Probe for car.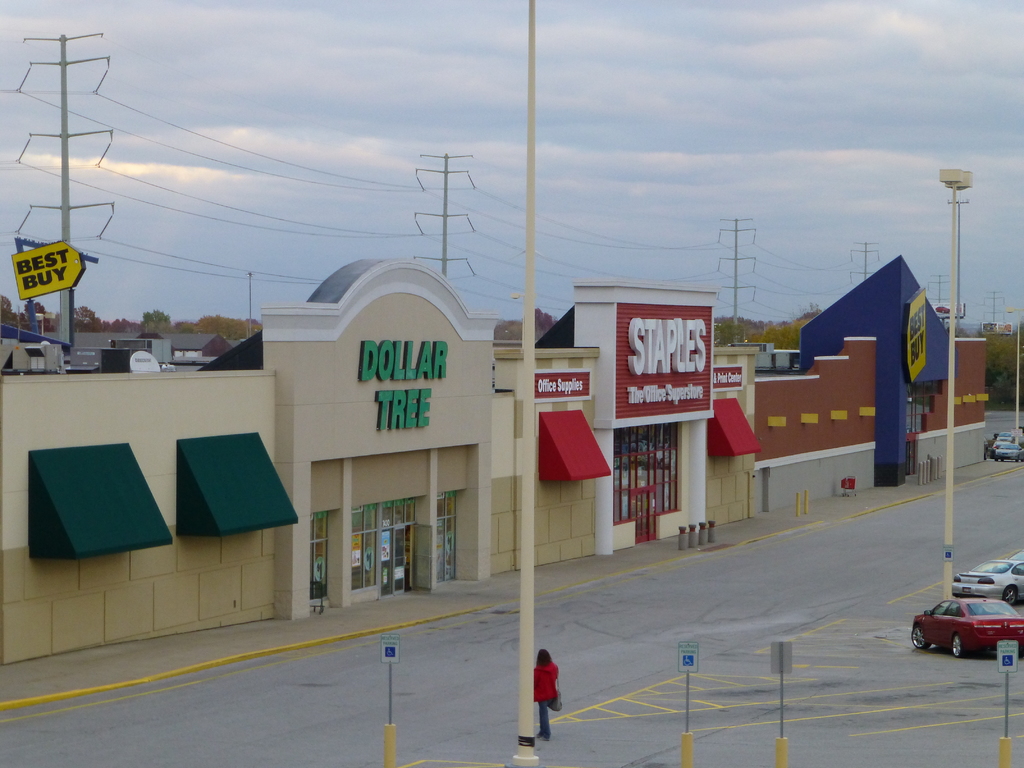
Probe result: (left=913, top=582, right=1018, bottom=668).
